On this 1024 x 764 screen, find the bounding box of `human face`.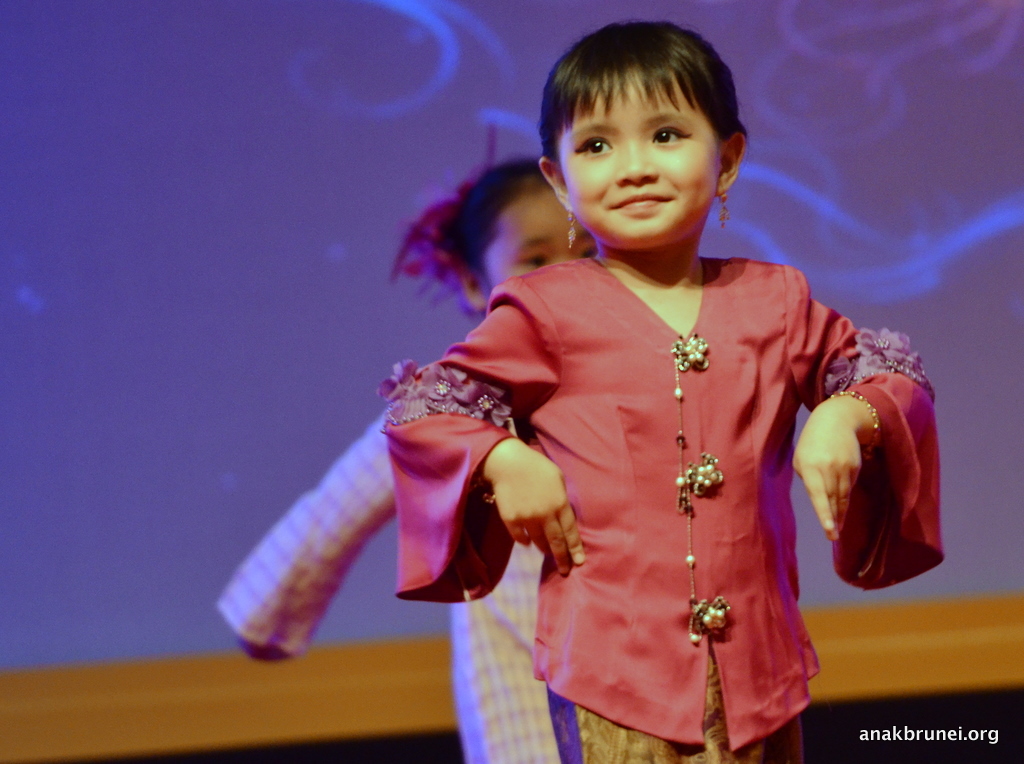
Bounding box: [487,189,597,286].
